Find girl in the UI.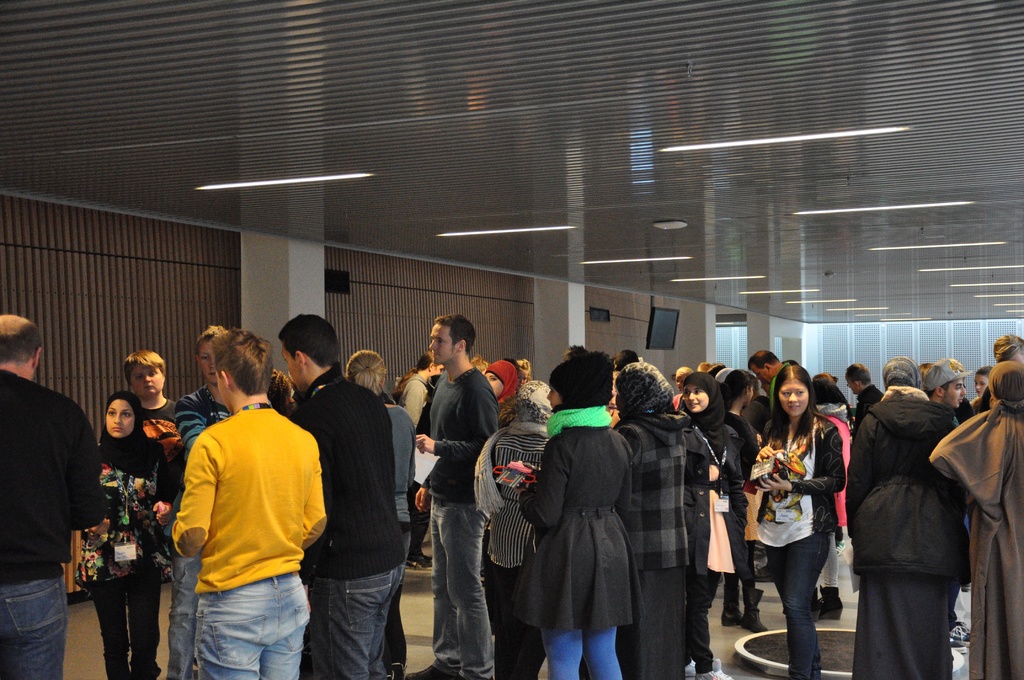
UI element at [468, 380, 541, 679].
